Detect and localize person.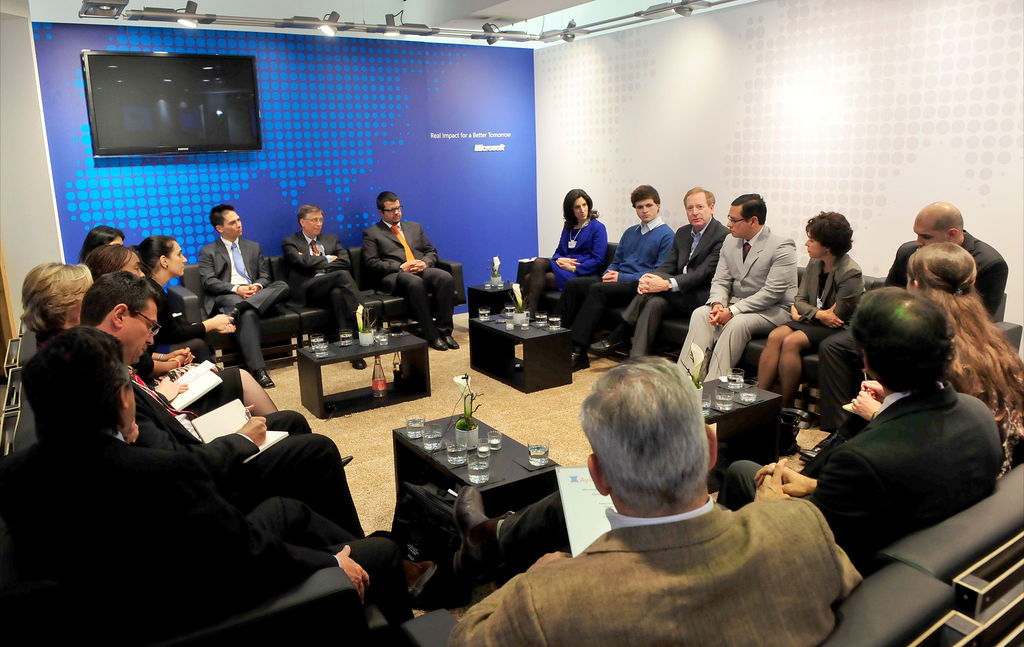
Localized at x1=685 y1=200 x2=796 y2=377.
